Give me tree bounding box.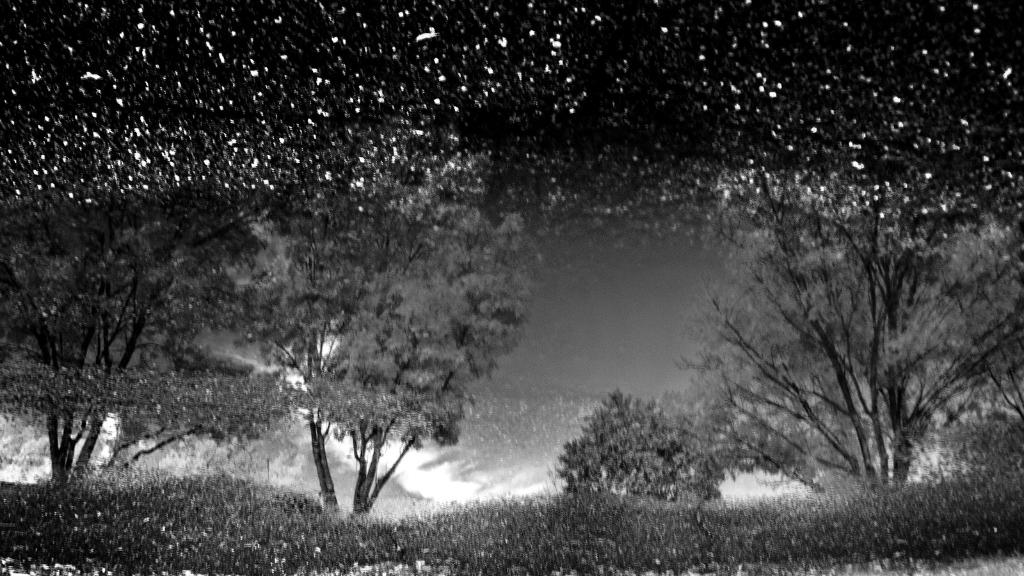
{"left": 679, "top": 180, "right": 998, "bottom": 500}.
